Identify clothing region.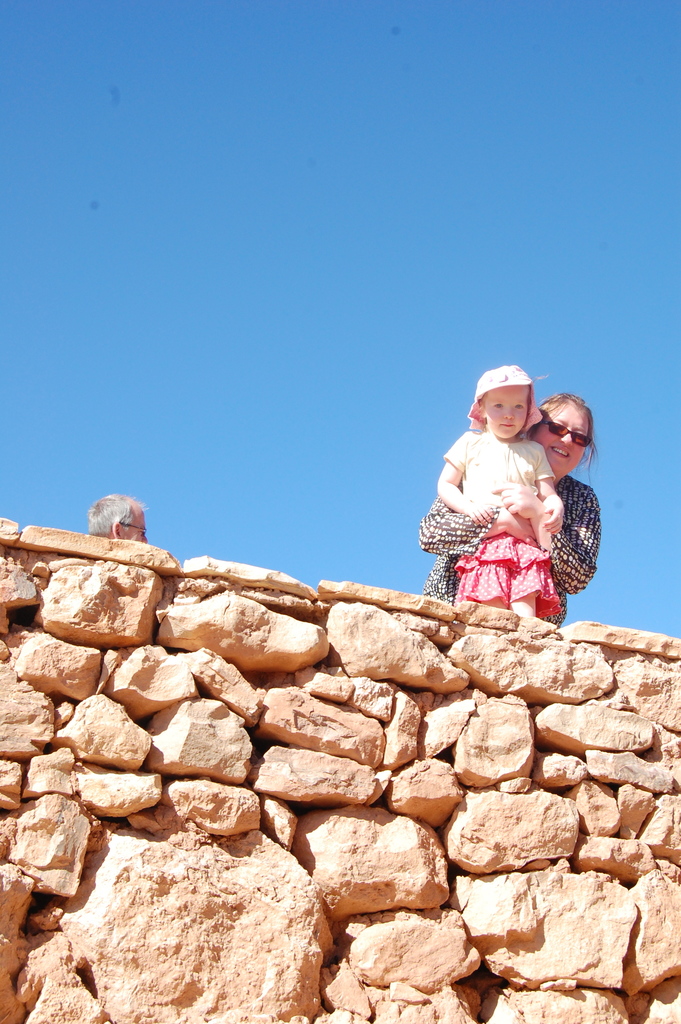
Region: x1=413 y1=466 x2=602 y2=632.
